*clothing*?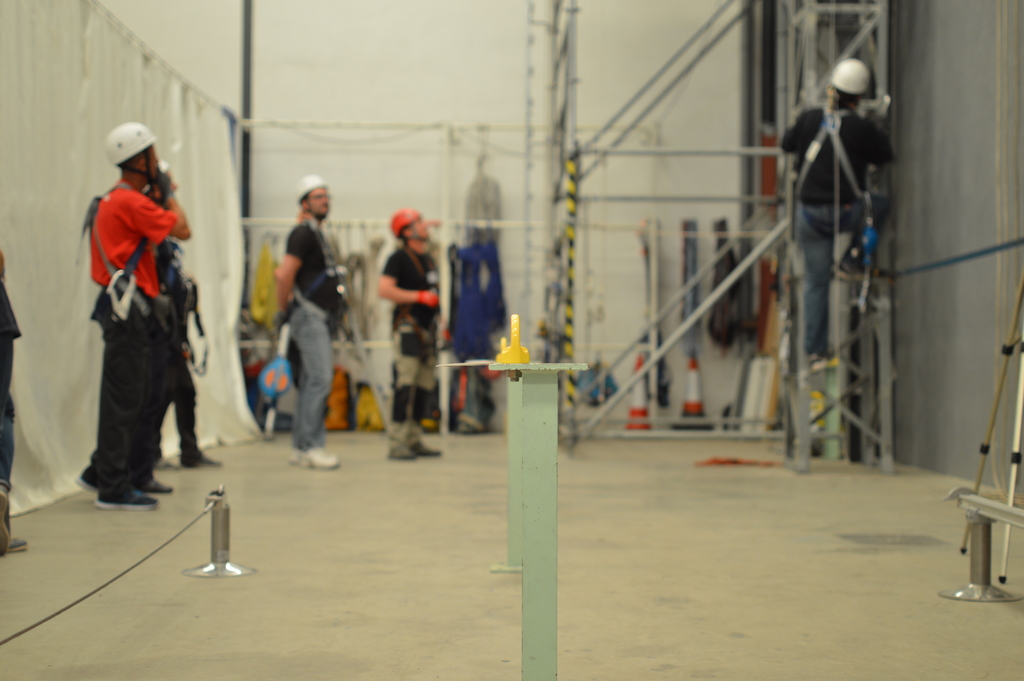
x1=782 y1=100 x2=895 y2=356
